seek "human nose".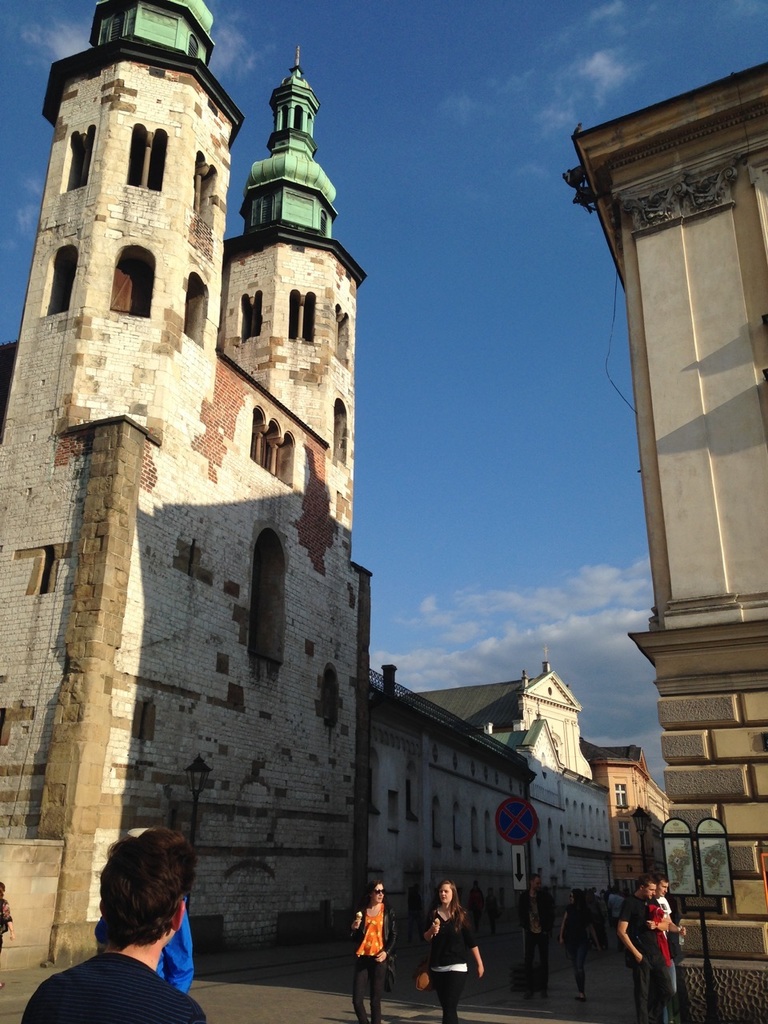
[663, 886, 666, 894].
